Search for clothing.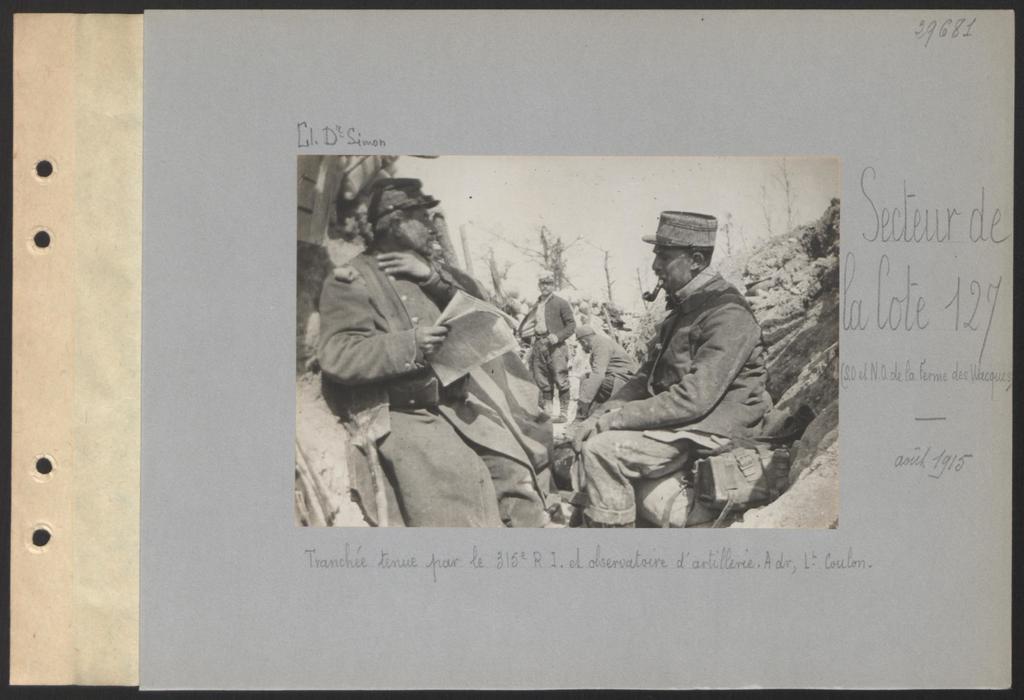
Found at pyautogui.locateOnScreen(572, 334, 641, 410).
